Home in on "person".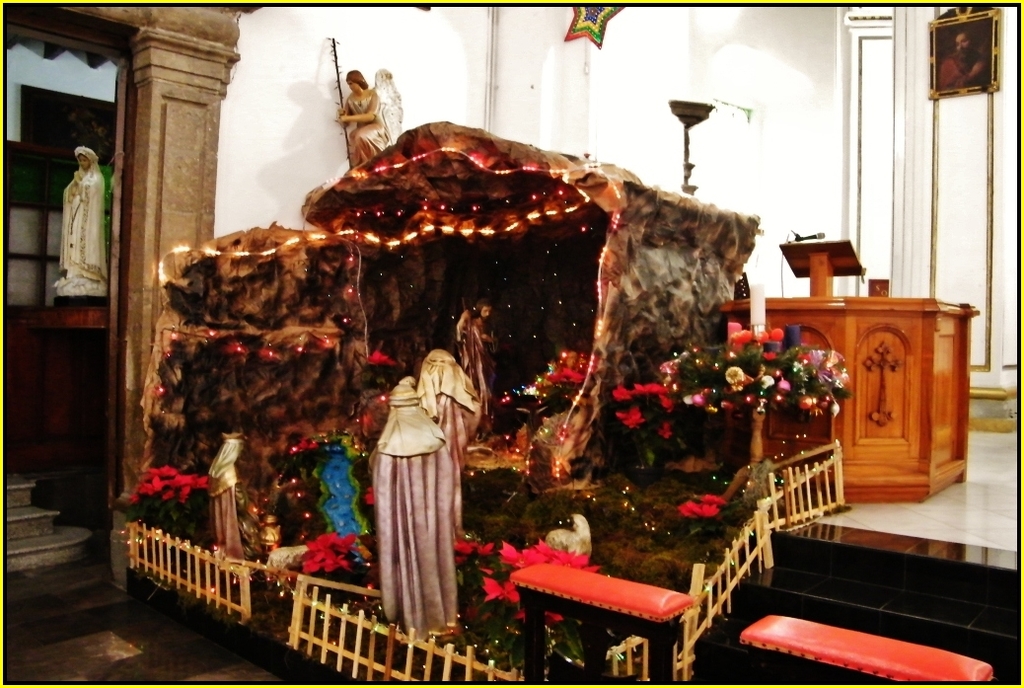
Homed in at region(940, 37, 991, 81).
